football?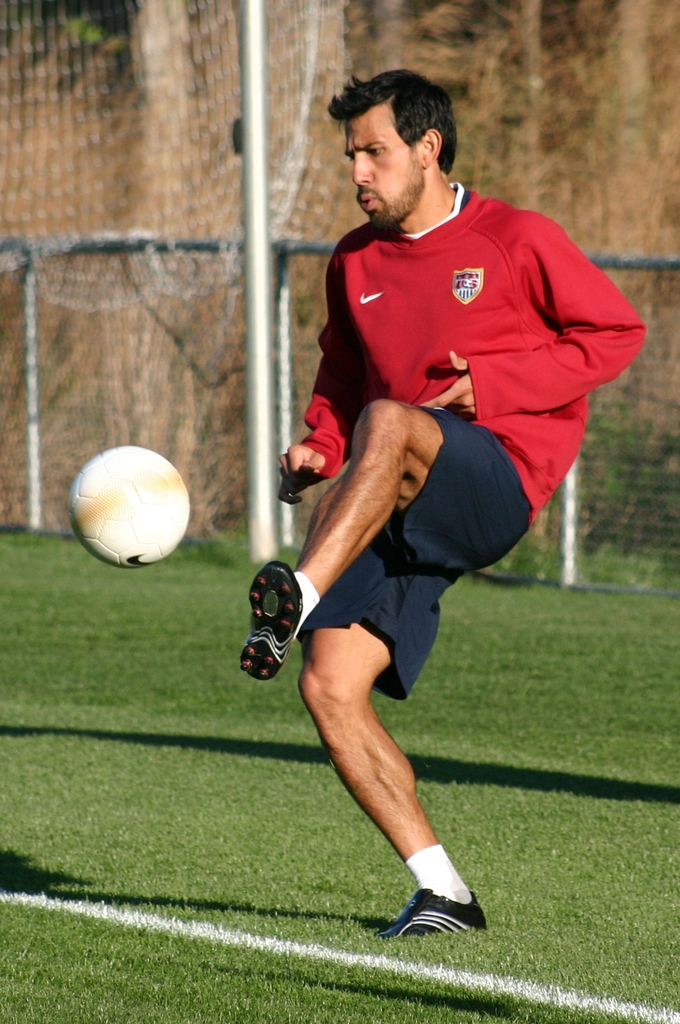
67/438/186/568
